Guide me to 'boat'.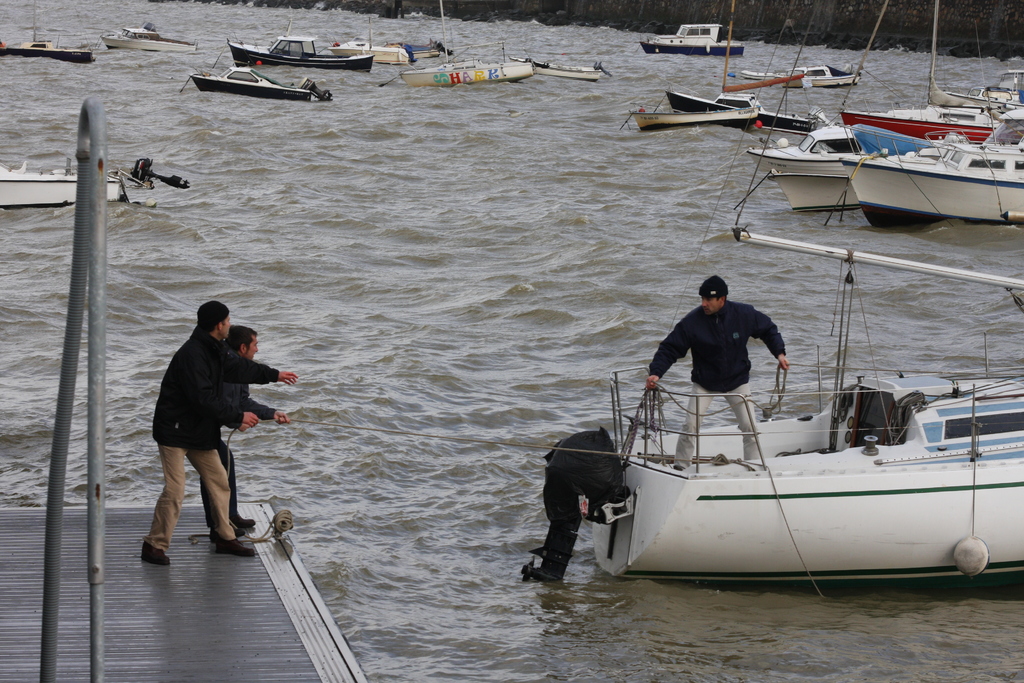
Guidance: locate(551, 252, 1012, 587).
